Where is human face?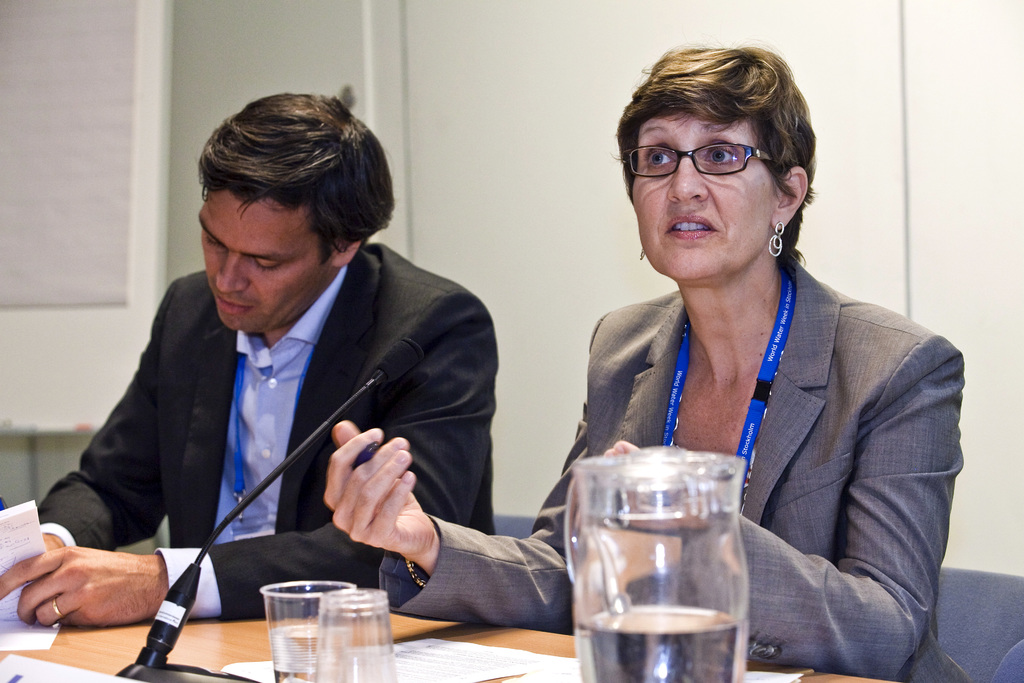
<box>630,117,777,277</box>.
